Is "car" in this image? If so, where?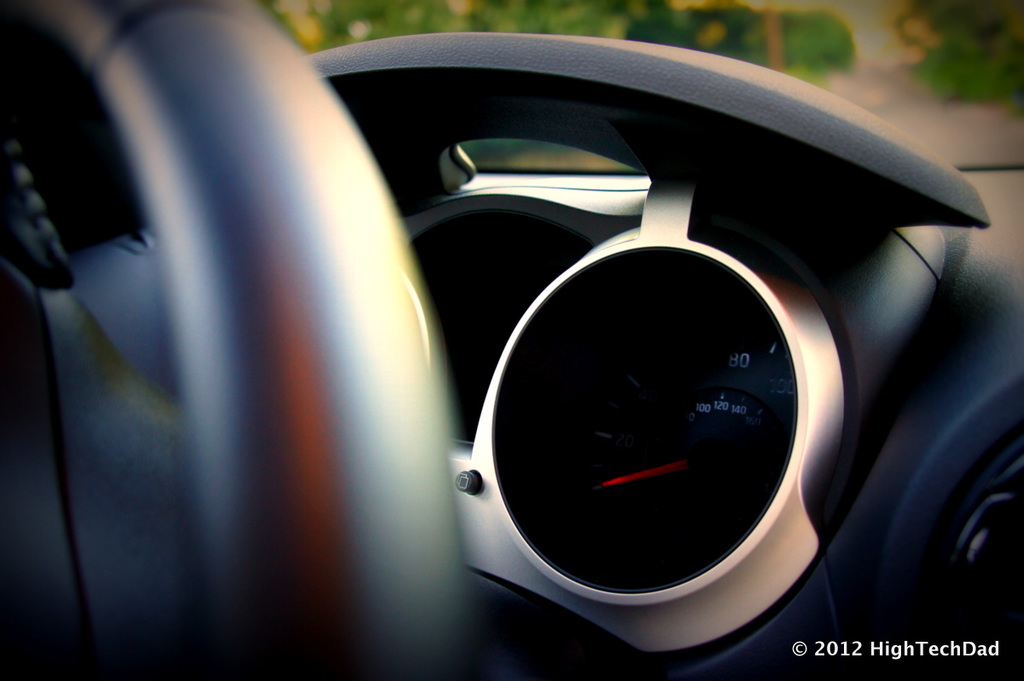
Yes, at detection(91, 0, 1023, 680).
